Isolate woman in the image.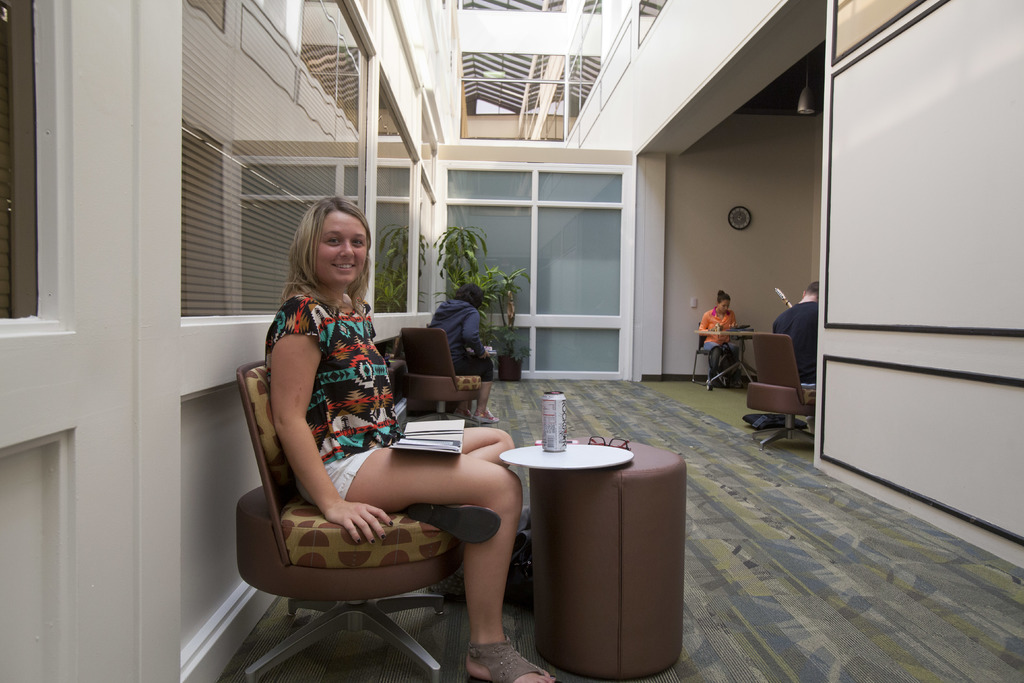
Isolated region: Rect(695, 289, 746, 388).
